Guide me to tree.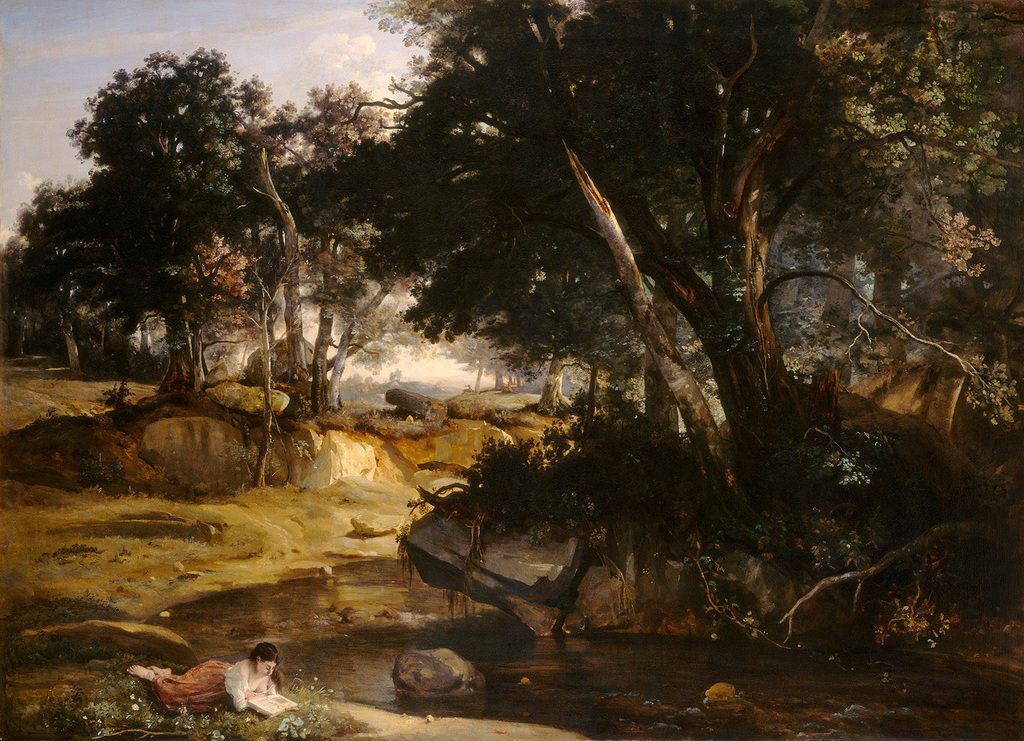
Guidance: 255,77,376,412.
